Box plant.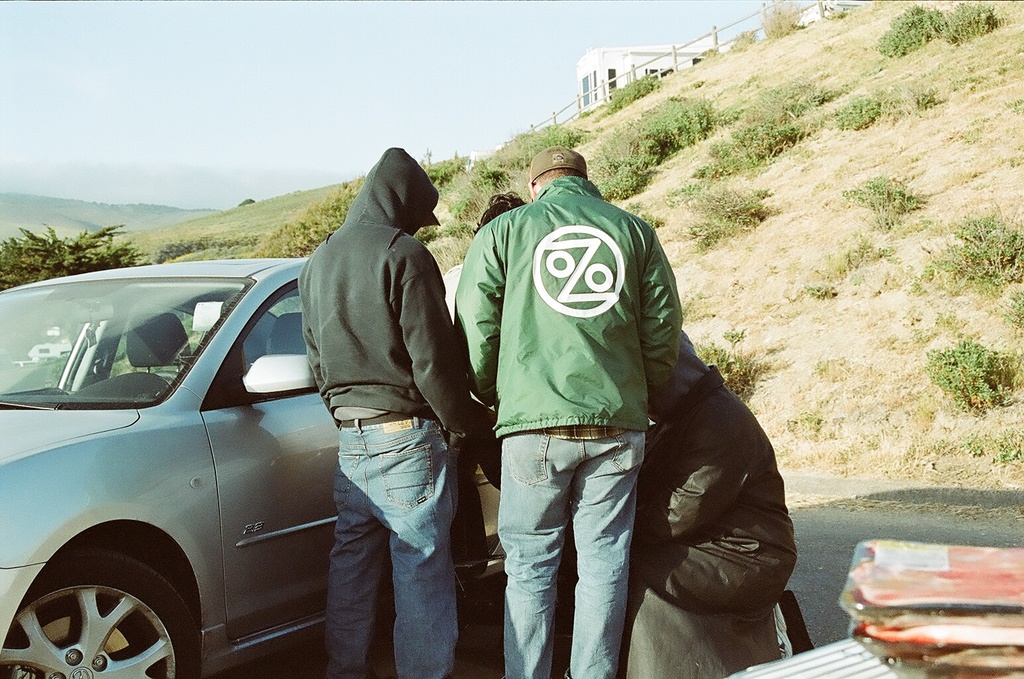
{"x1": 593, "y1": 72, "x2": 660, "y2": 123}.
